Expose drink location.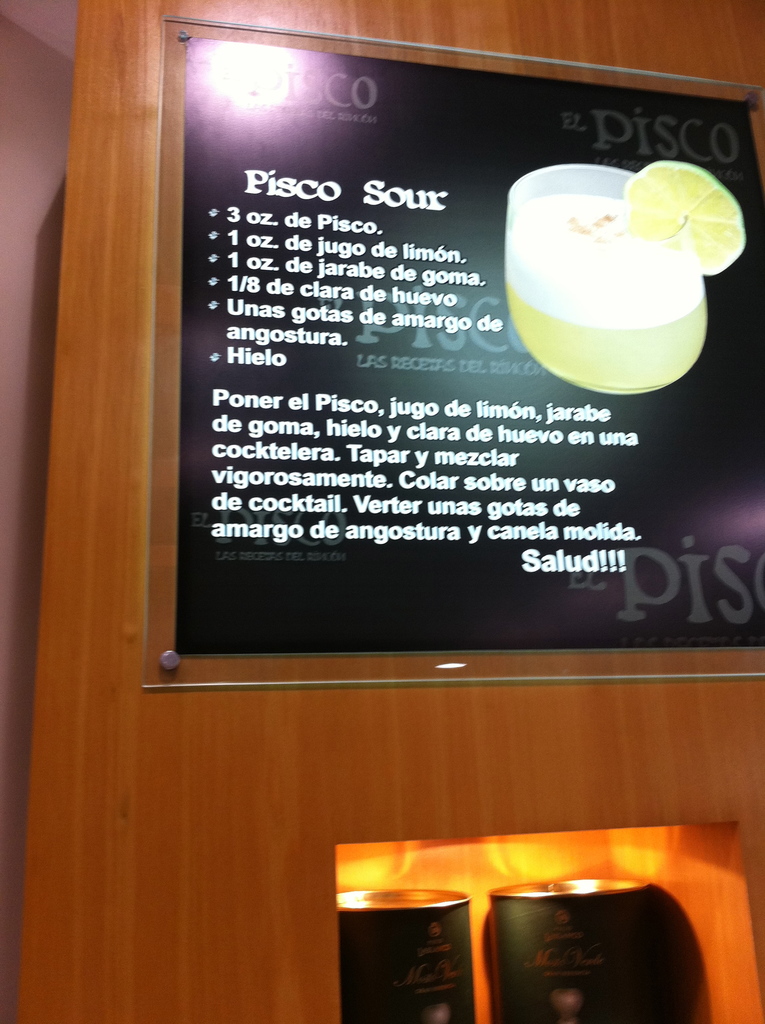
Exposed at BBox(503, 169, 723, 397).
